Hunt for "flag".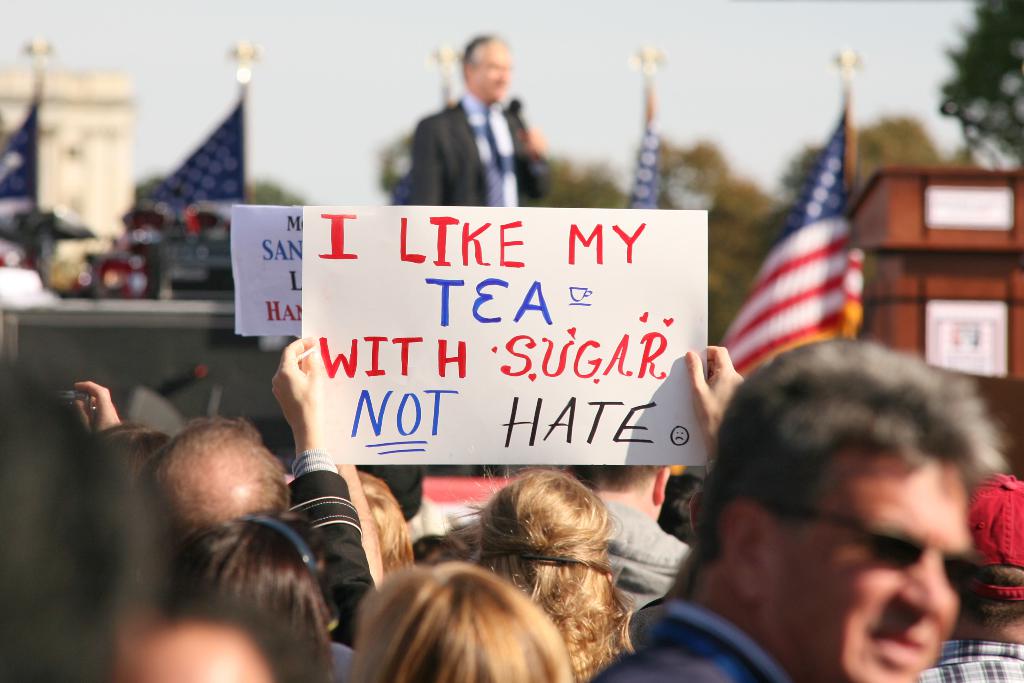
Hunted down at [x1=140, y1=101, x2=252, y2=205].
